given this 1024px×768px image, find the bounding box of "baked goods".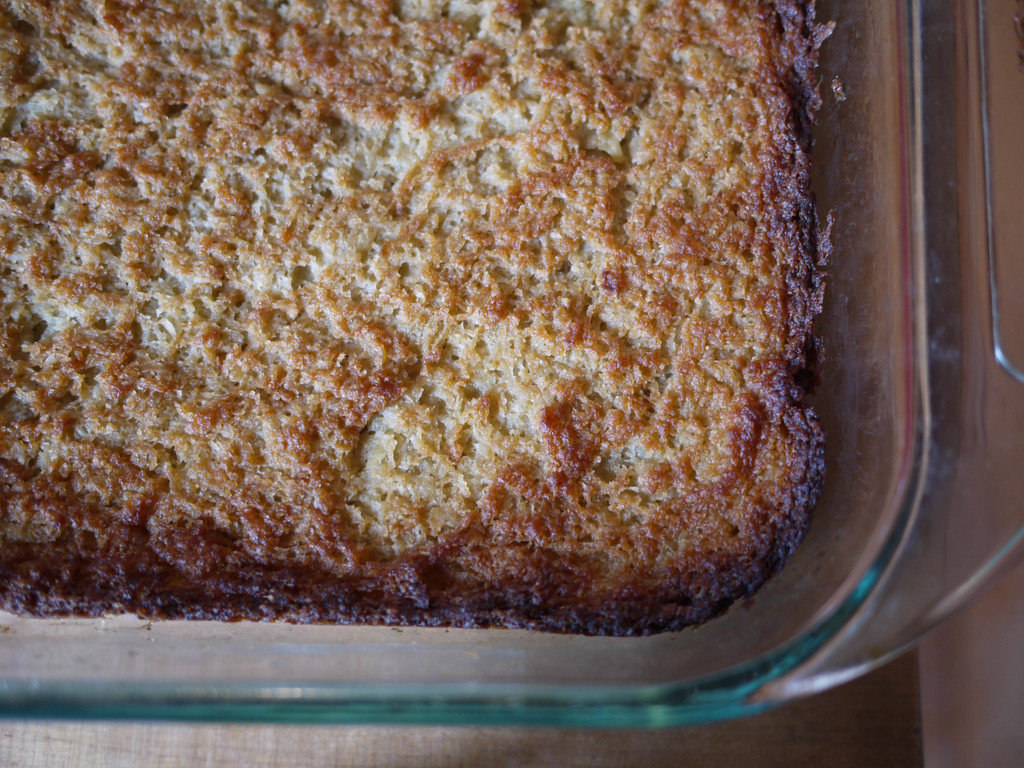
39,43,919,651.
